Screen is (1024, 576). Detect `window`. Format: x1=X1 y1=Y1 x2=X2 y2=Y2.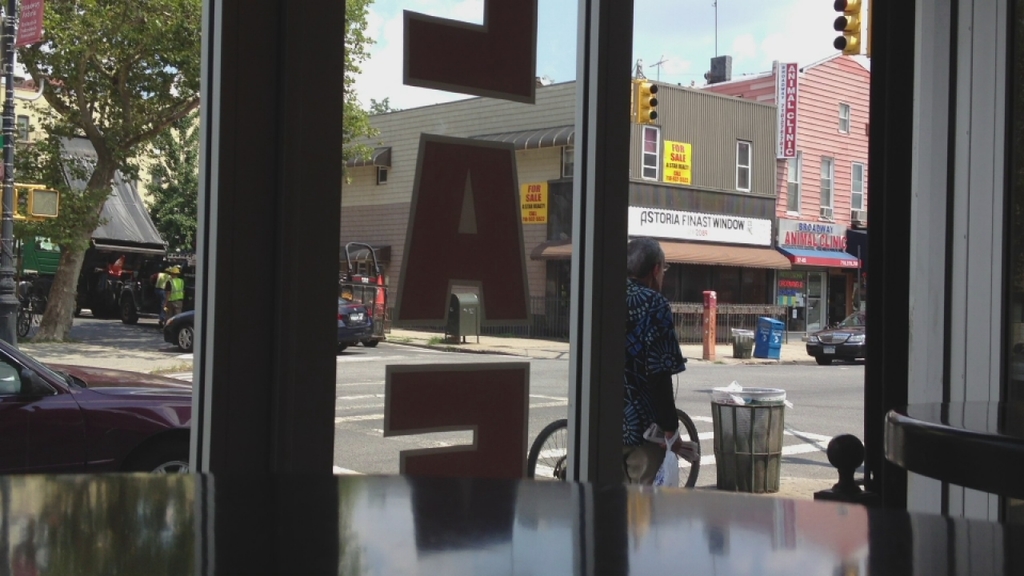
x1=737 y1=138 x2=750 y2=190.
